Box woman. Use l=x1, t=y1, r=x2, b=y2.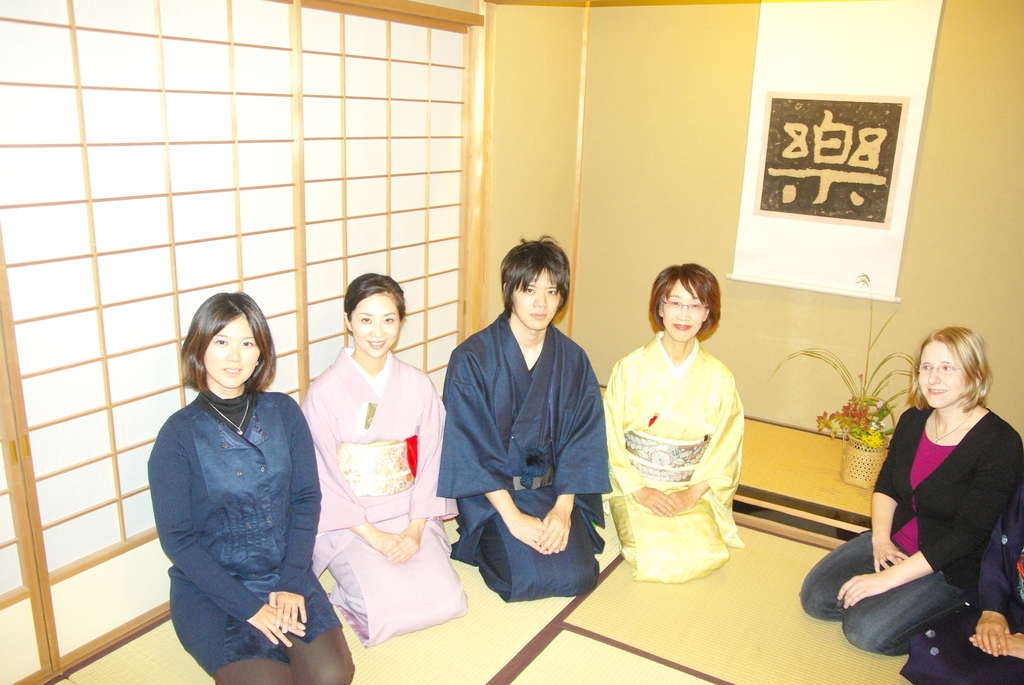
l=595, t=265, r=748, b=583.
